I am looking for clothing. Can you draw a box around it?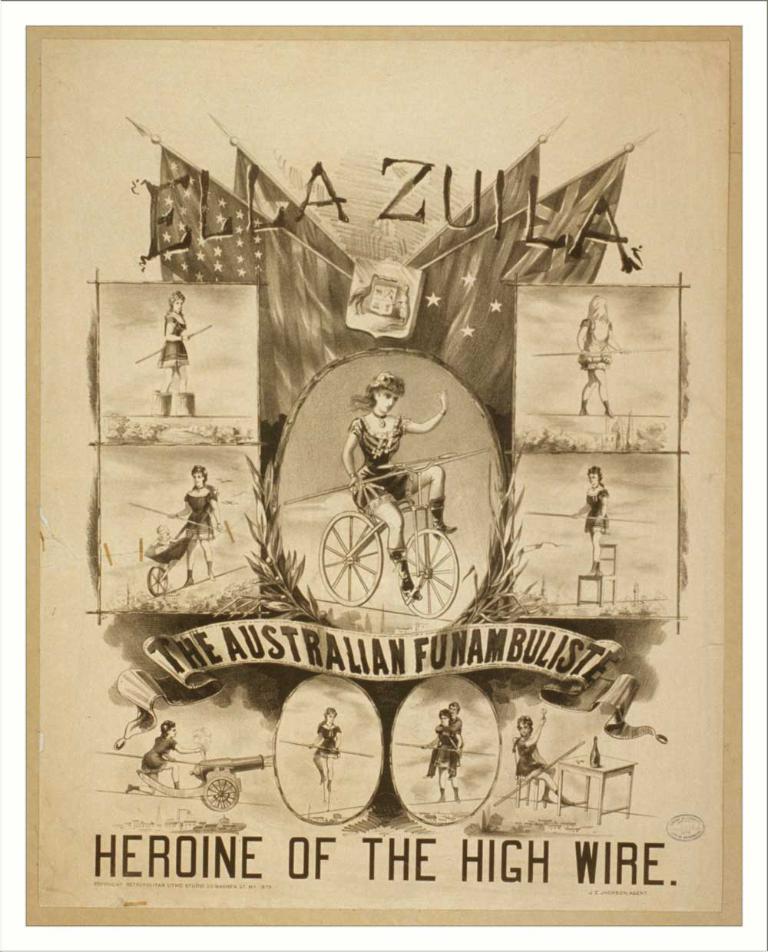
Sure, the bounding box is BBox(141, 726, 175, 765).
